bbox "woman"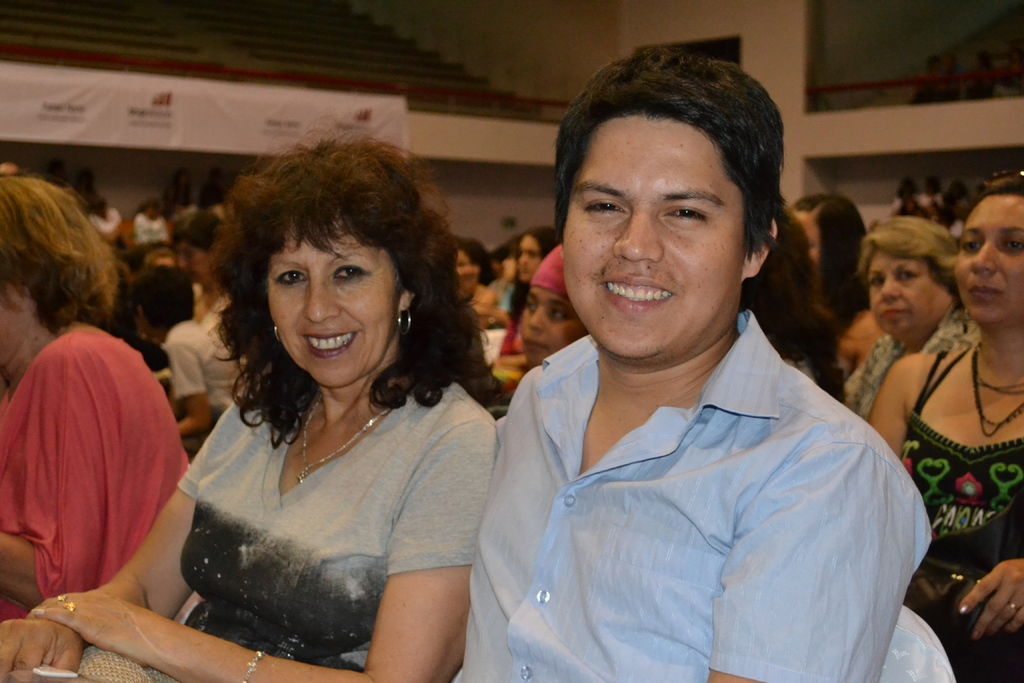
detection(739, 219, 851, 431)
